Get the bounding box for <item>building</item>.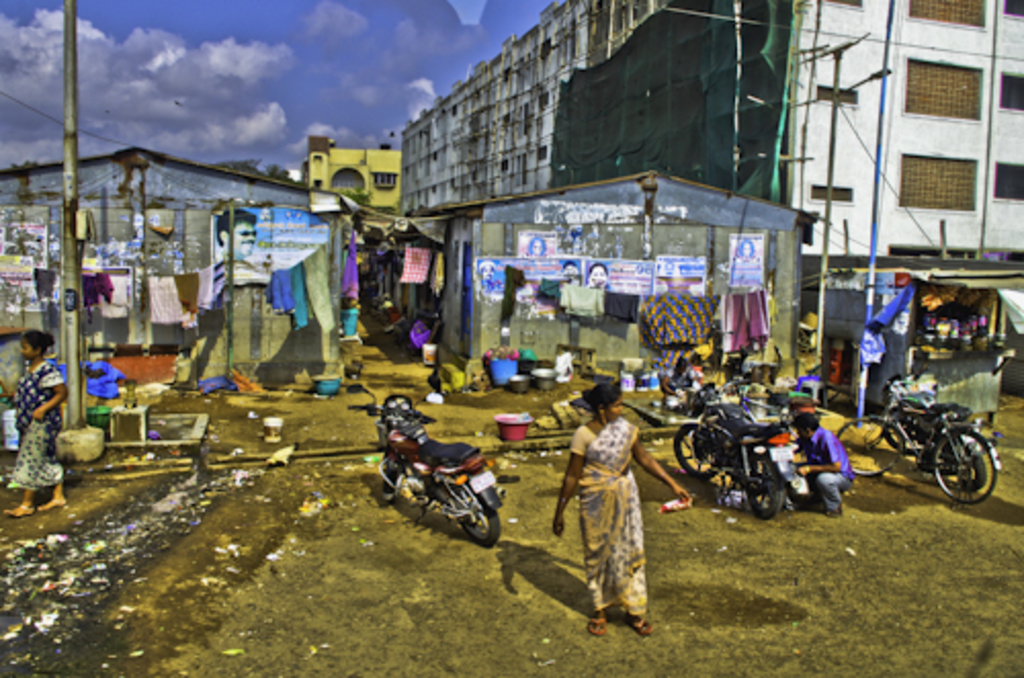
[left=0, top=143, right=346, bottom=365].
